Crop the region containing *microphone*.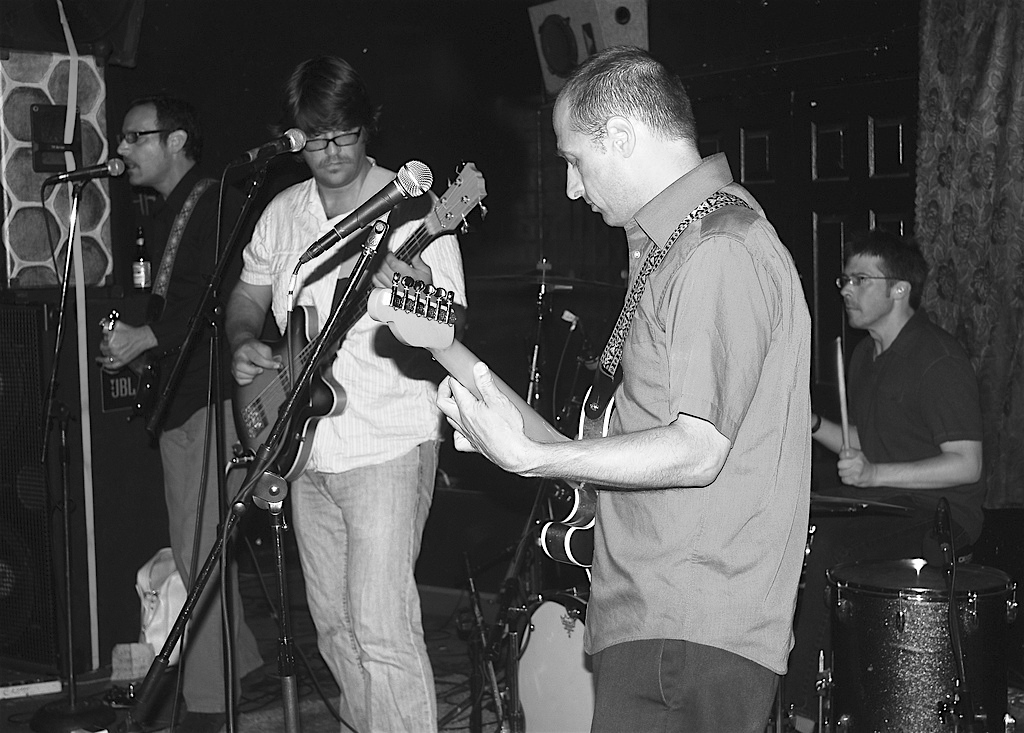
Crop region: detection(46, 154, 126, 182).
